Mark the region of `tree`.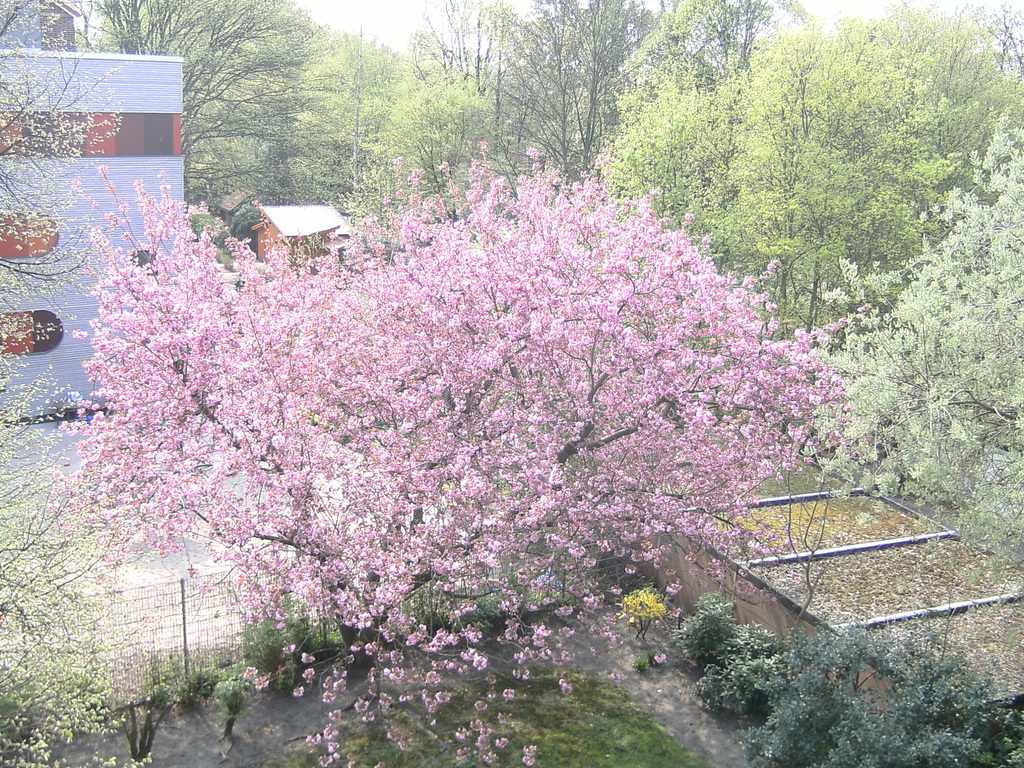
Region: l=477, t=0, r=666, b=192.
